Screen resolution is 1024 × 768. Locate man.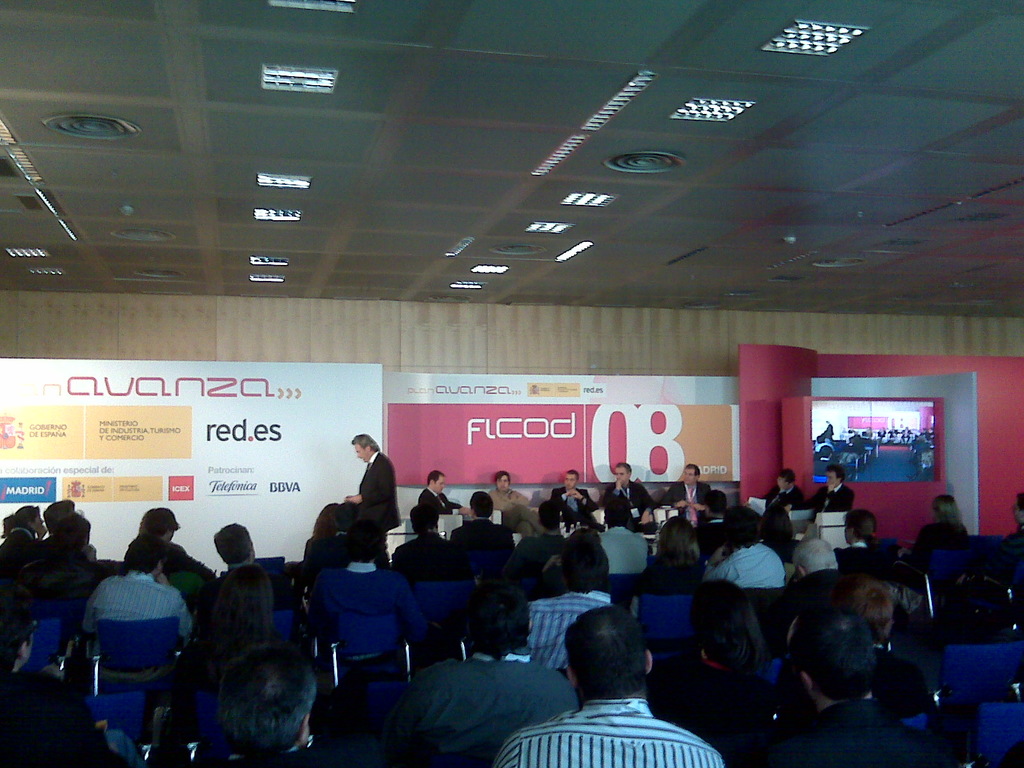
(514, 611, 712, 761).
